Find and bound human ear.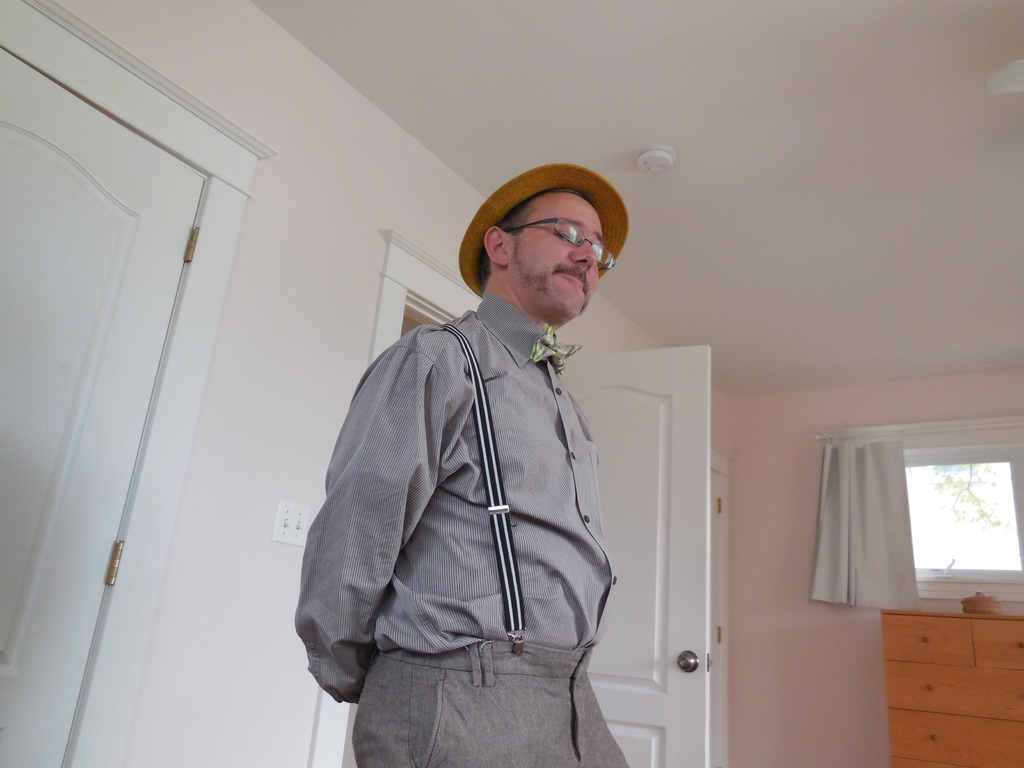
Bound: 485, 225, 504, 265.
